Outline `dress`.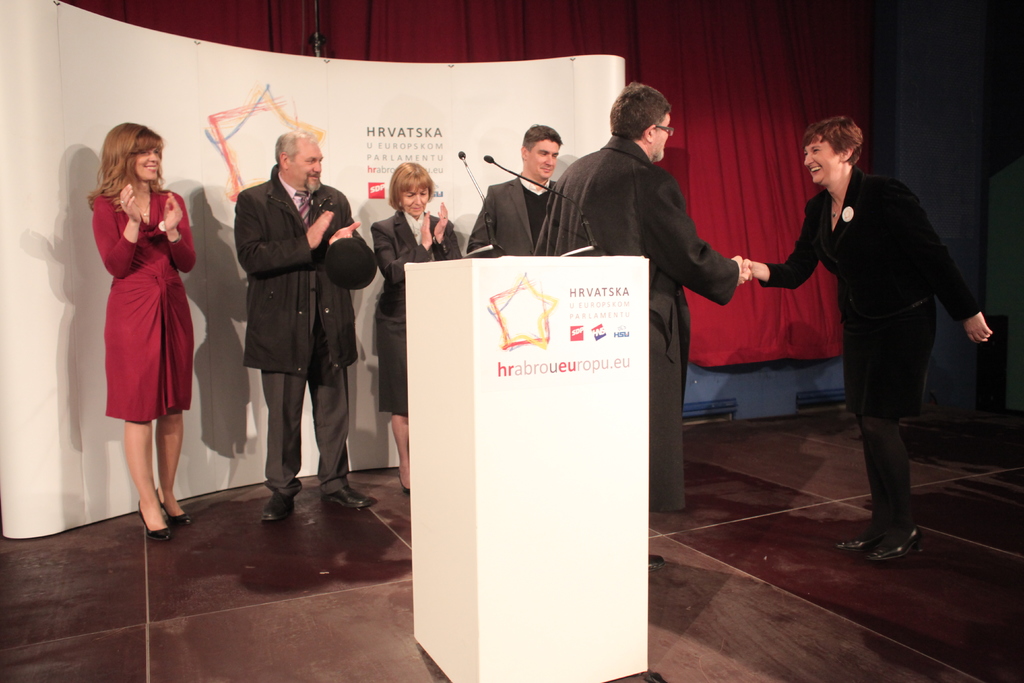
Outline: {"x1": 86, "y1": 187, "x2": 192, "y2": 431}.
